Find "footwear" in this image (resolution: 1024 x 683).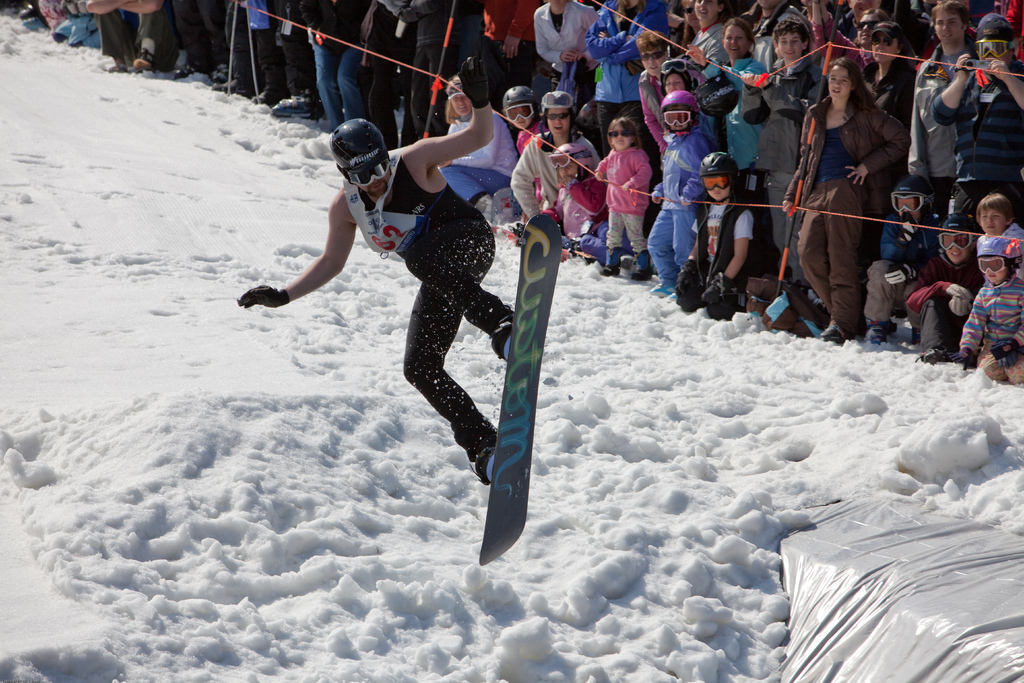
[821, 324, 851, 345].
